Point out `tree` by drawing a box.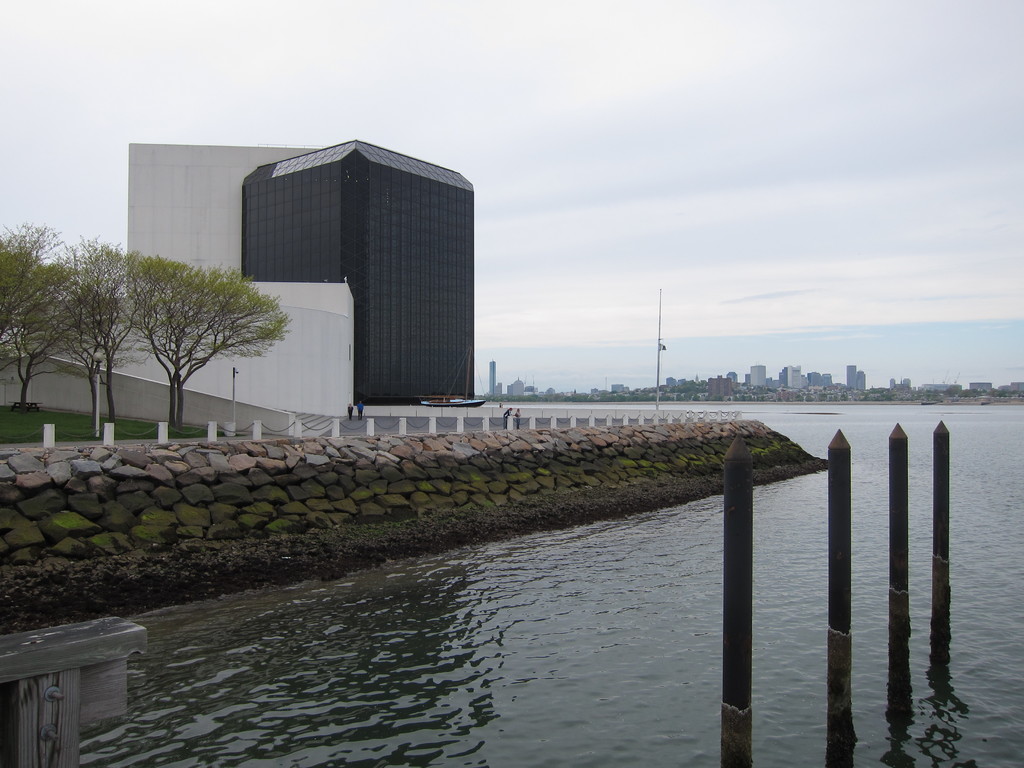
left=712, top=393, right=724, bottom=403.
